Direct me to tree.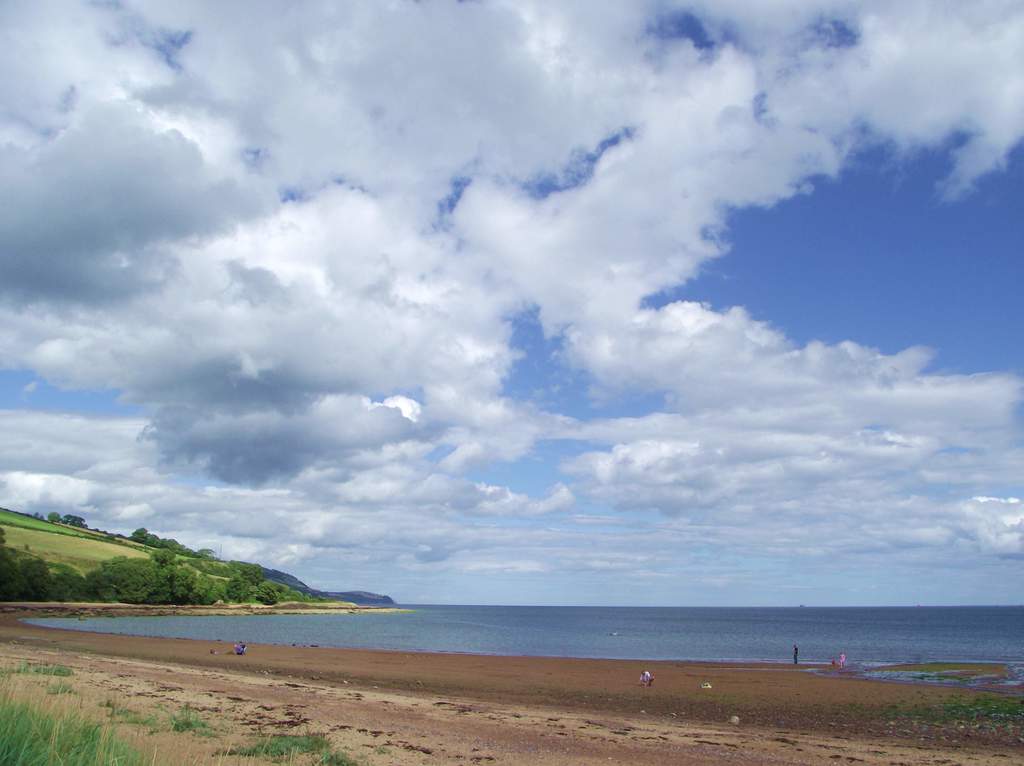
Direction: <box>63,514,87,538</box>.
